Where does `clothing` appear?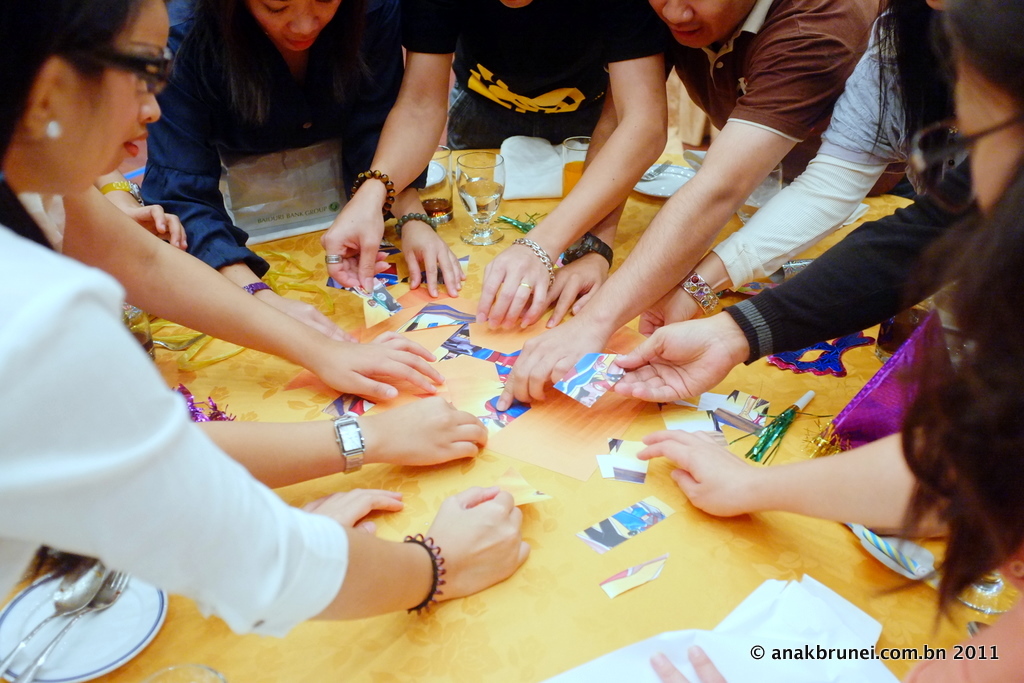
Appears at box(417, 0, 655, 141).
